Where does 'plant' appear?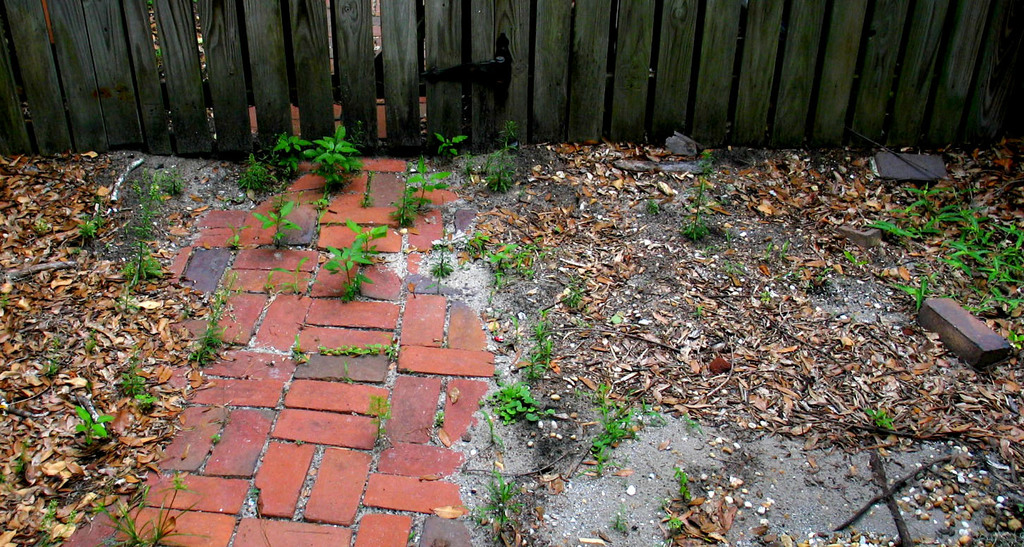
Appears at BBox(121, 175, 166, 281).
